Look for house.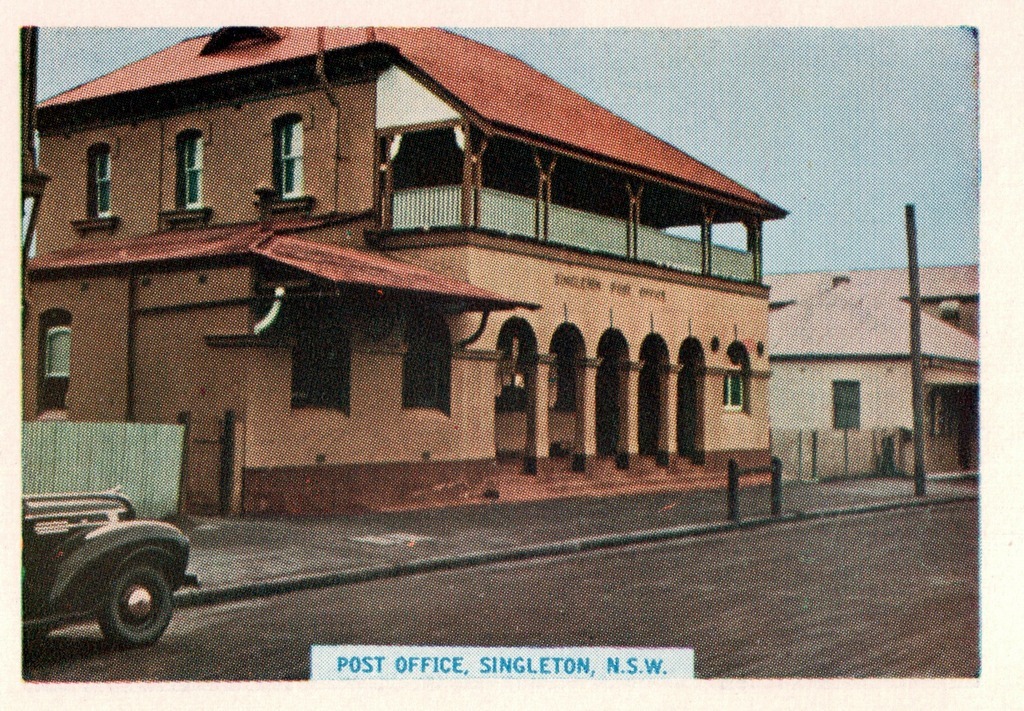
Found: x1=6, y1=0, x2=788, y2=515.
